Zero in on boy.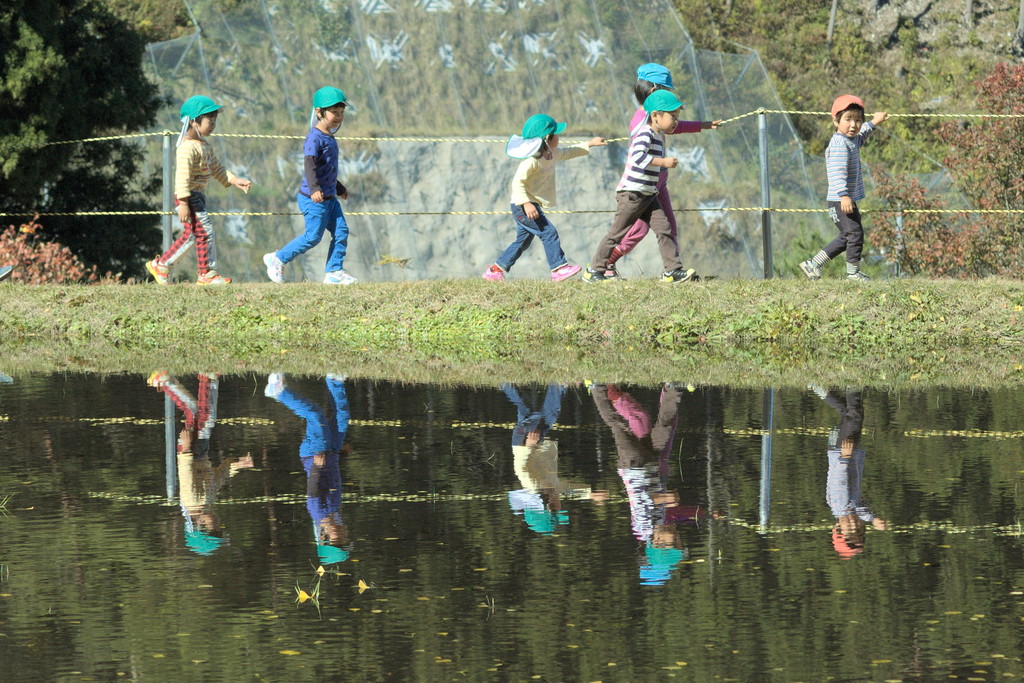
Zeroed in: box(582, 88, 696, 283).
